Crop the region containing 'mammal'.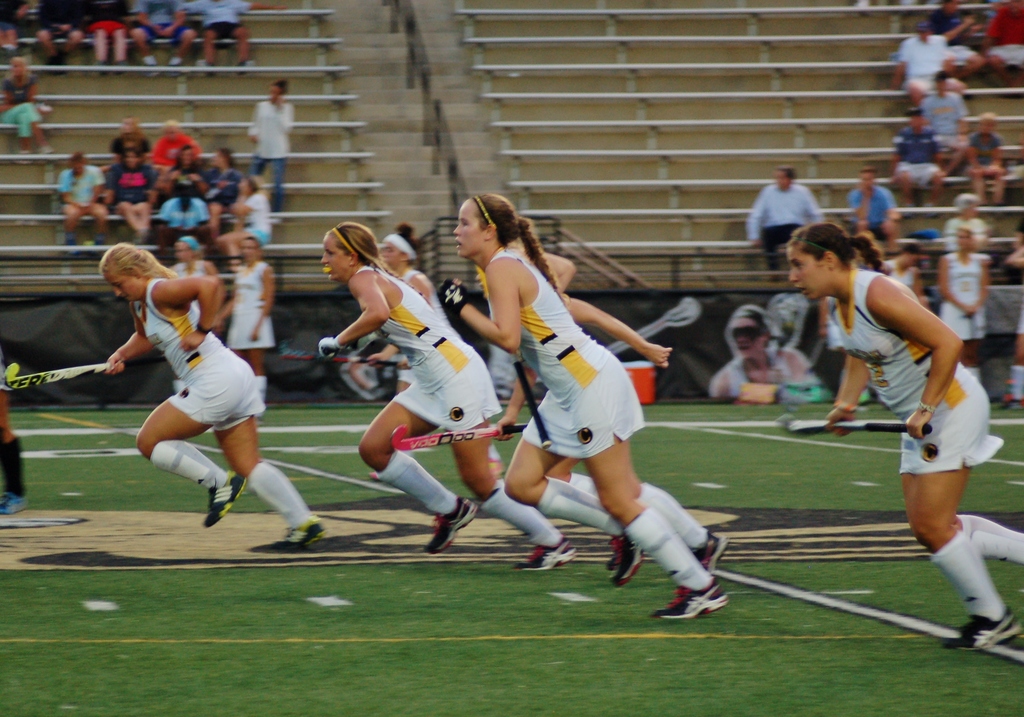
Crop region: bbox=(934, 223, 991, 383).
